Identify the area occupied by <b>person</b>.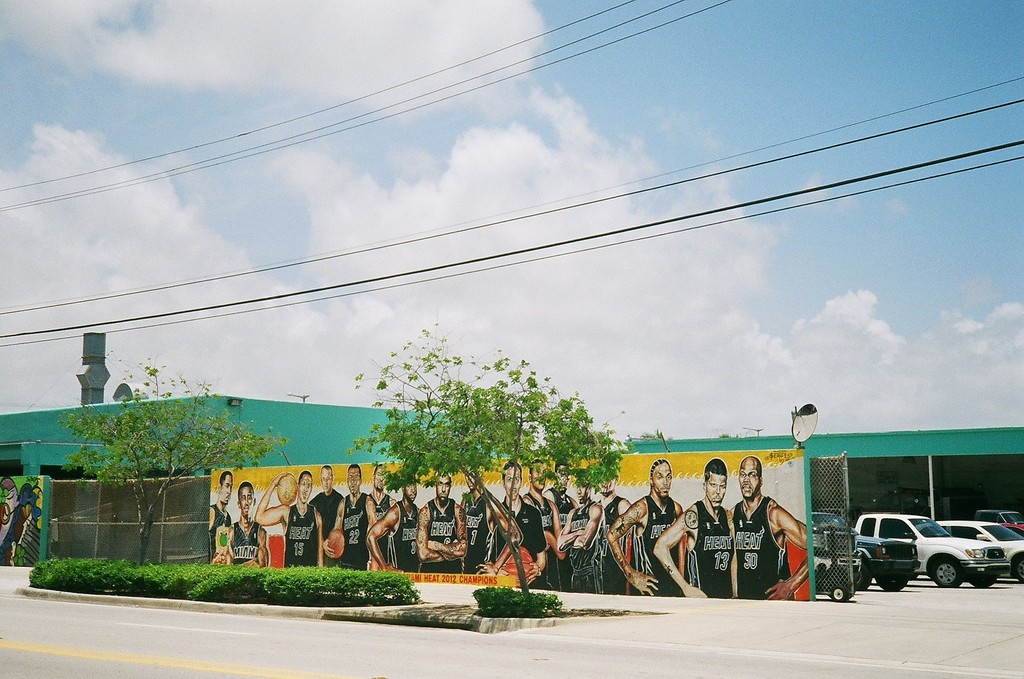
Area: 652 458 739 598.
